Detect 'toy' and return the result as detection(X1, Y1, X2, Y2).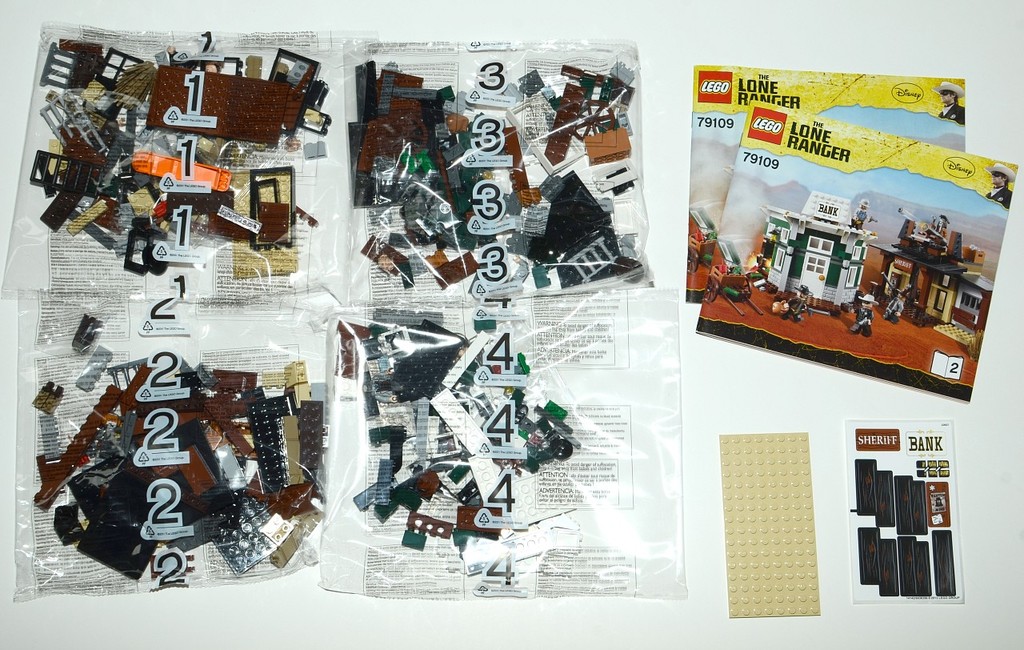
detection(32, 379, 66, 419).
